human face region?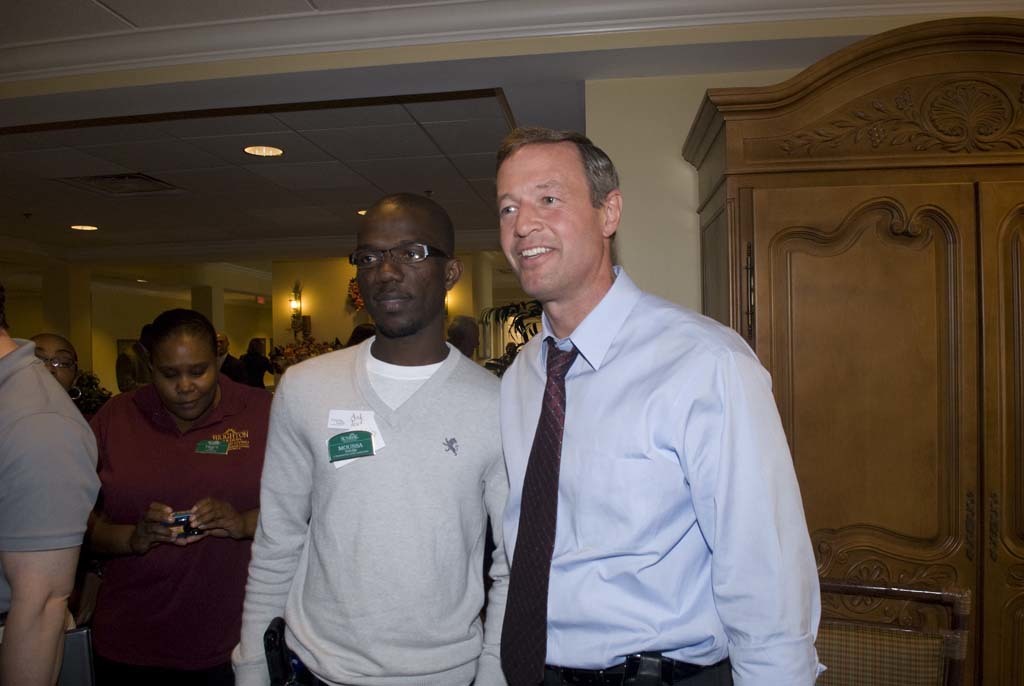
355 215 444 333
